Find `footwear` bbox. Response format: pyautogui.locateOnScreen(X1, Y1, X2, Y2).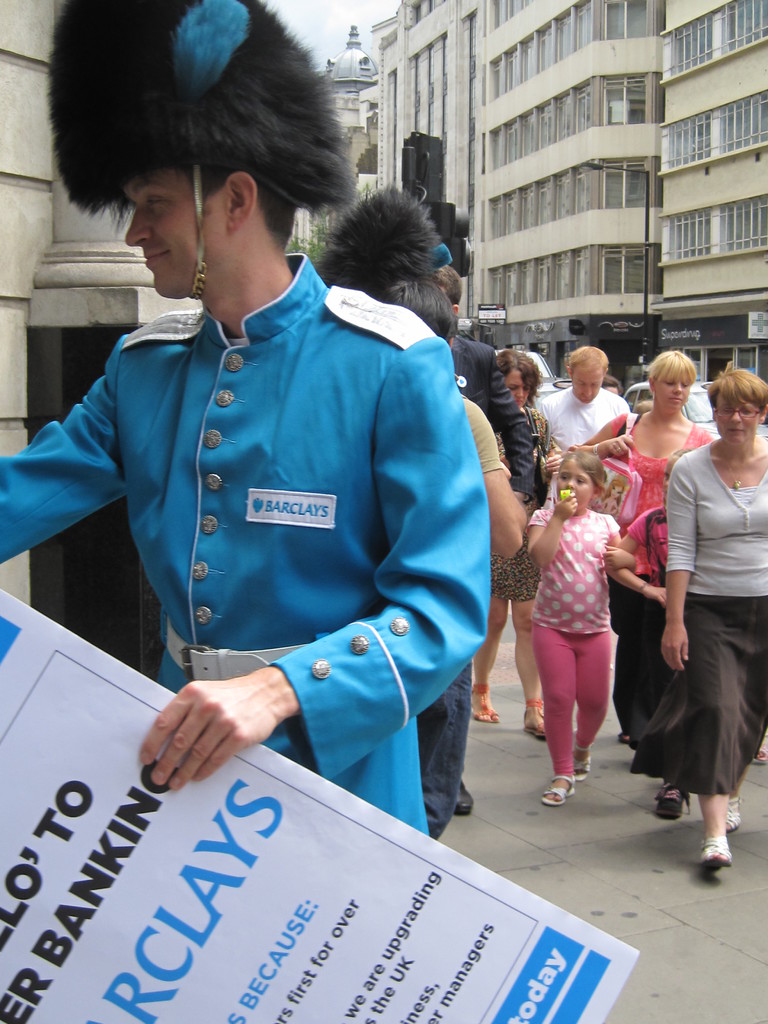
pyautogui.locateOnScreen(698, 834, 735, 879).
